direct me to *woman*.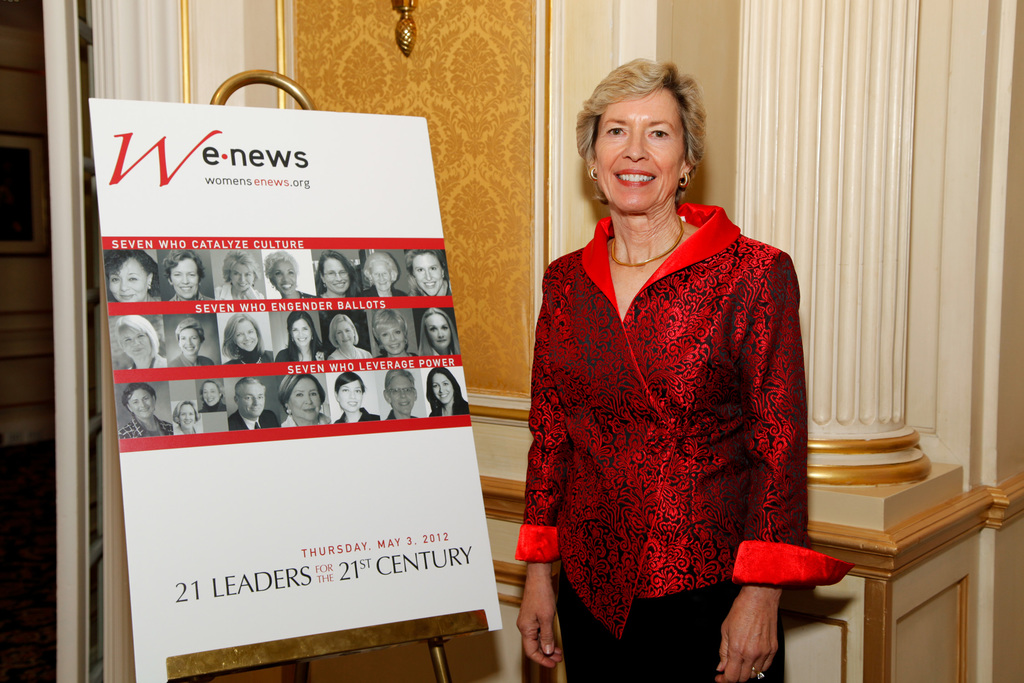
Direction: bbox(372, 307, 419, 358).
